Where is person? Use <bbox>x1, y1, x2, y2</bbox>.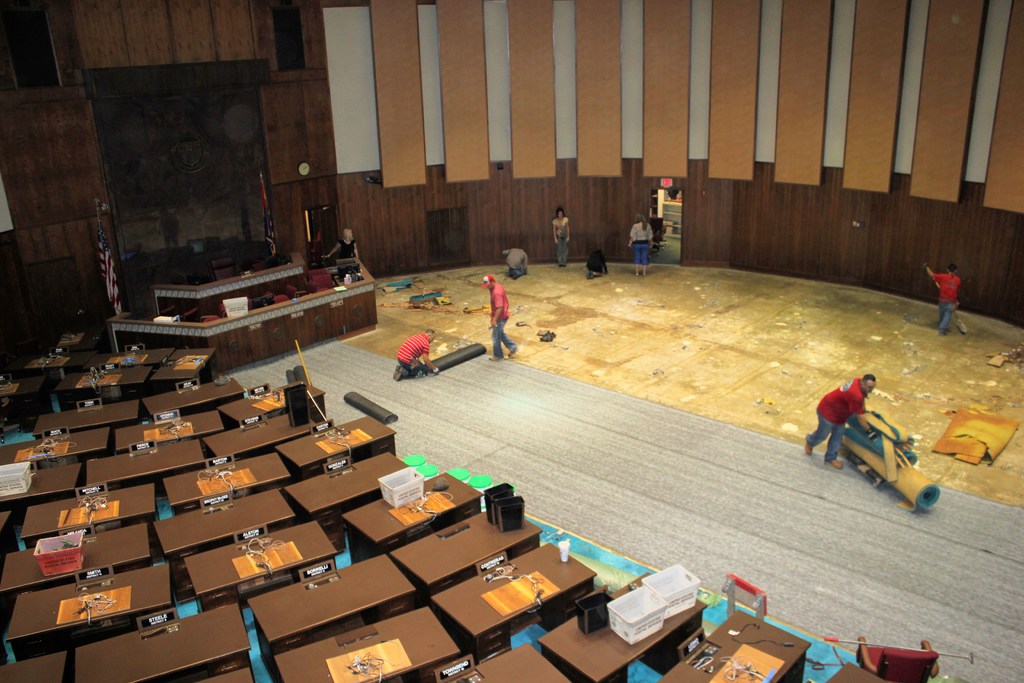
<bbox>550, 204, 575, 264</bbox>.
